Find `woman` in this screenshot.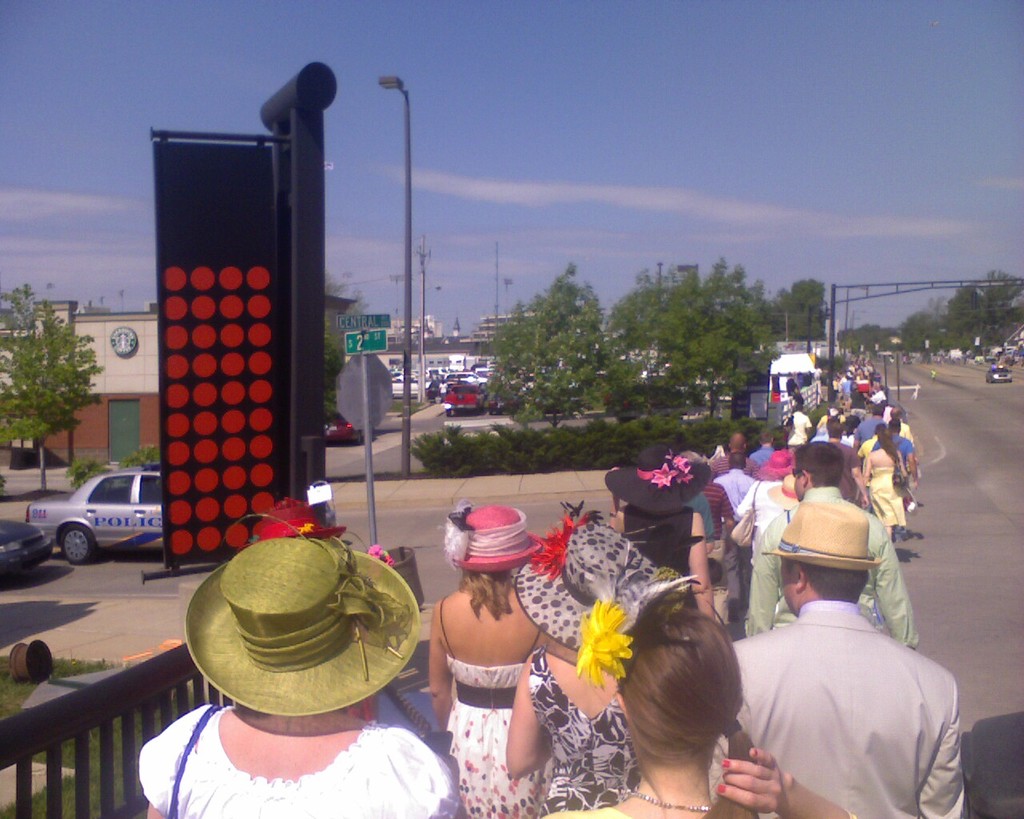
The bounding box for `woman` is l=422, t=530, r=562, b=806.
